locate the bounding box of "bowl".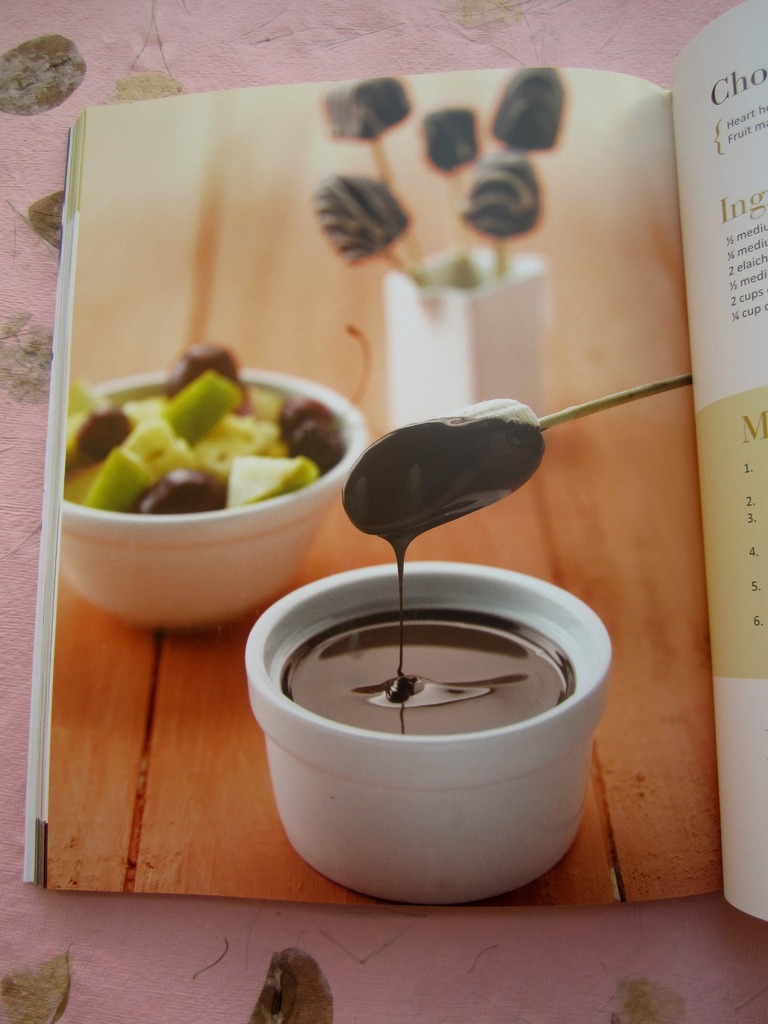
Bounding box: bbox=[60, 370, 371, 637].
